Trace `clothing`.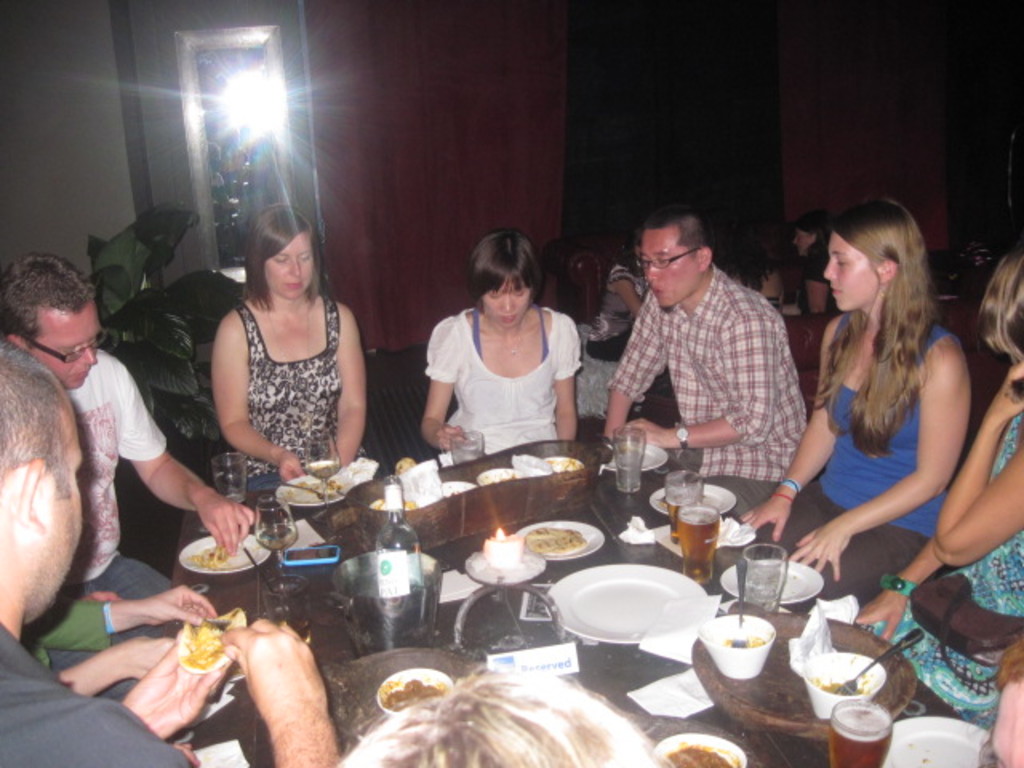
Traced to [left=795, top=253, right=840, bottom=318].
